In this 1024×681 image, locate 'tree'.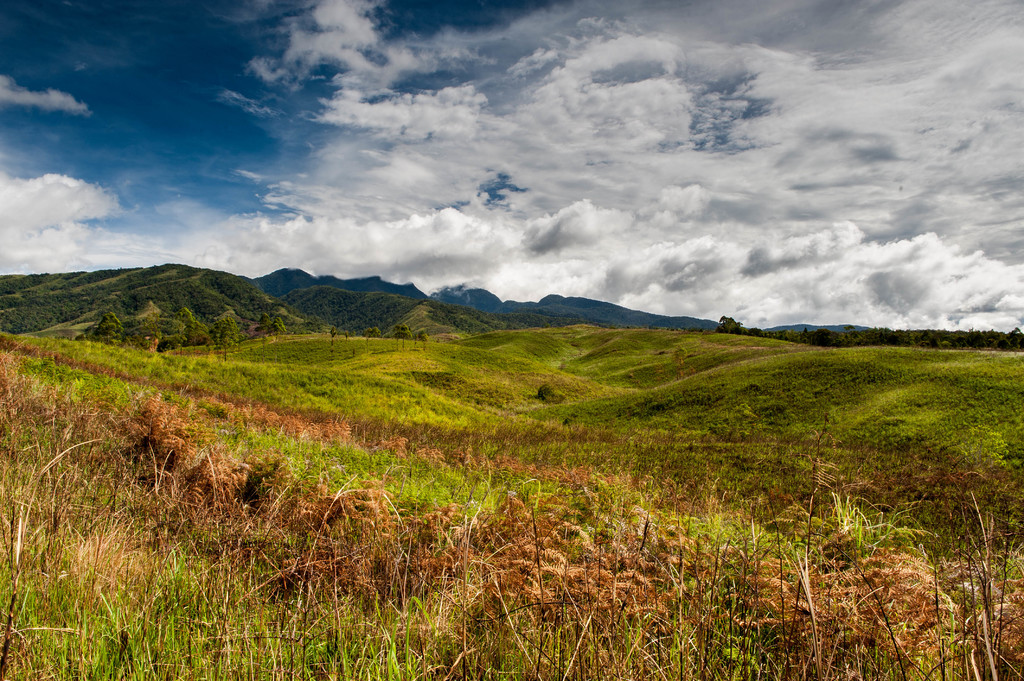
Bounding box: [x1=168, y1=307, x2=207, y2=348].
